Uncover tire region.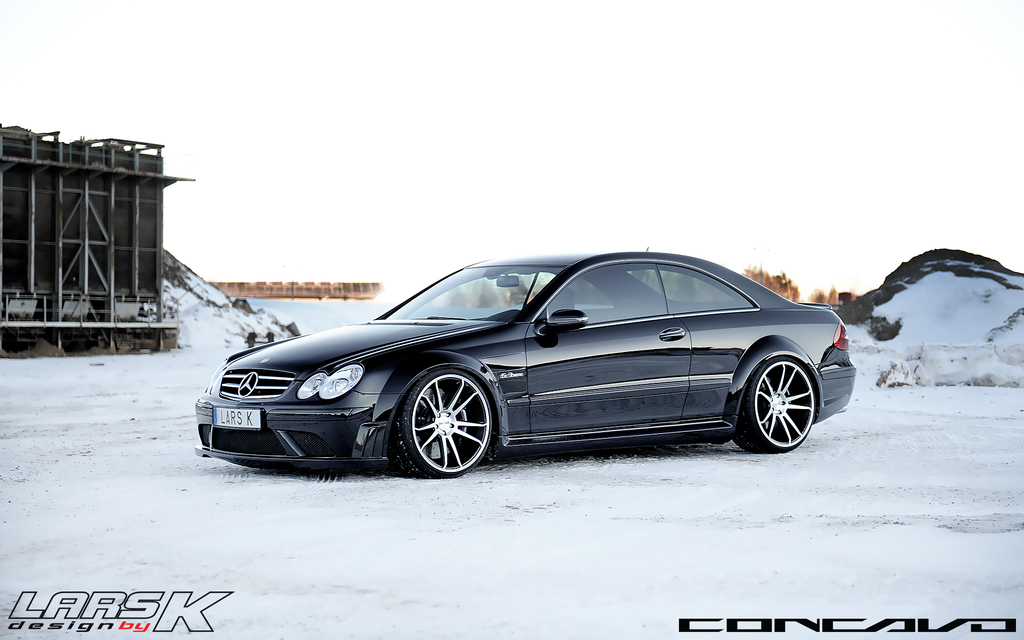
Uncovered: (left=735, top=353, right=815, bottom=454).
